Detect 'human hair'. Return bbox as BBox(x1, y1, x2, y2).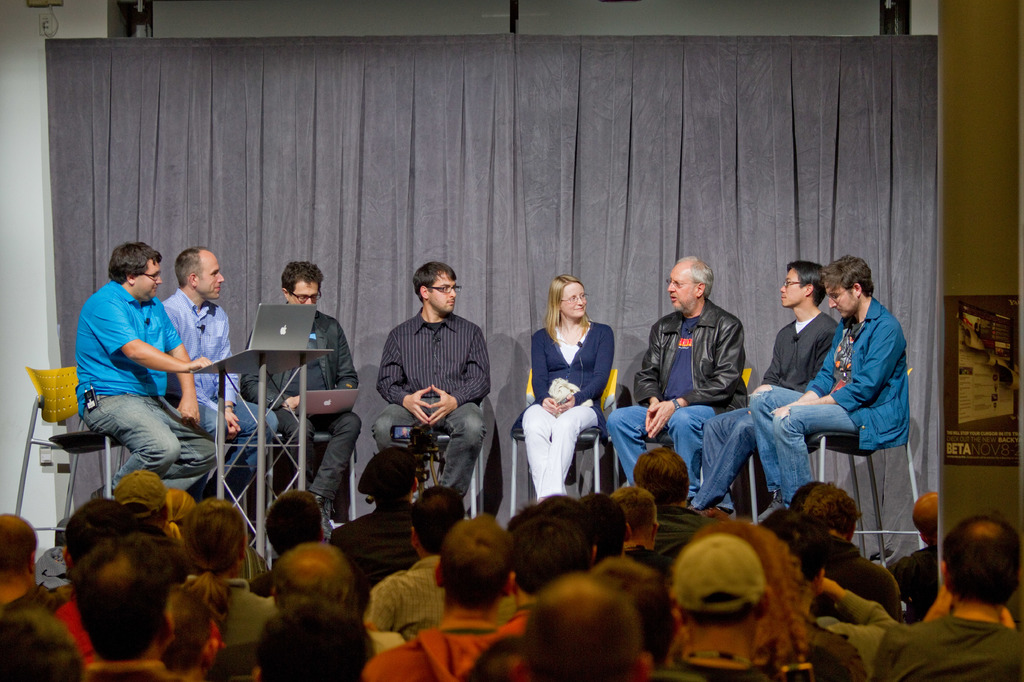
BBox(678, 252, 716, 299).
